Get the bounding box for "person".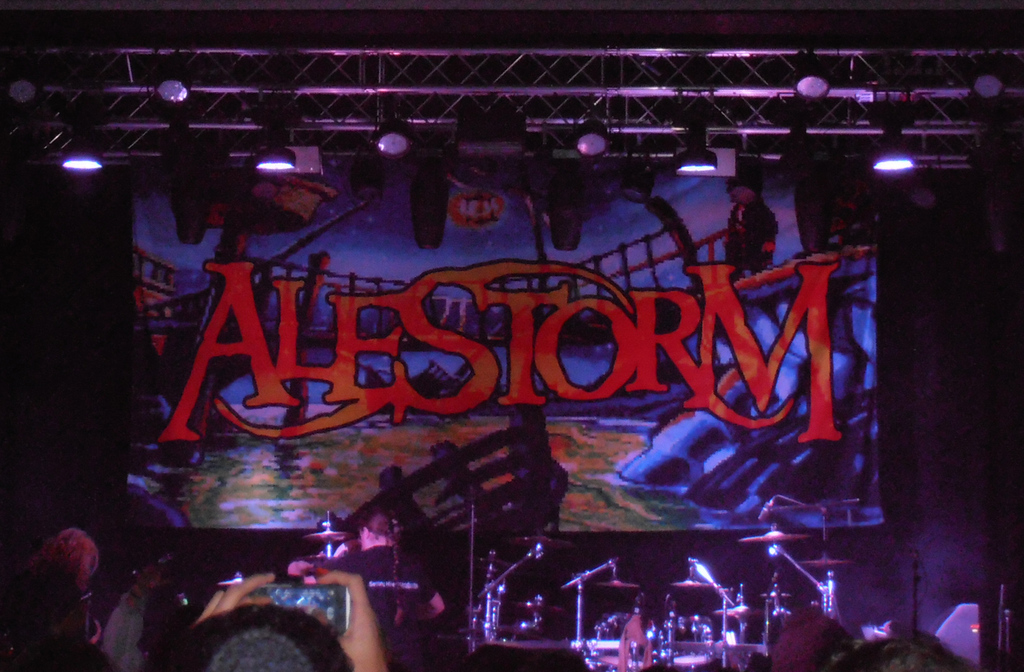
[176,557,382,671].
